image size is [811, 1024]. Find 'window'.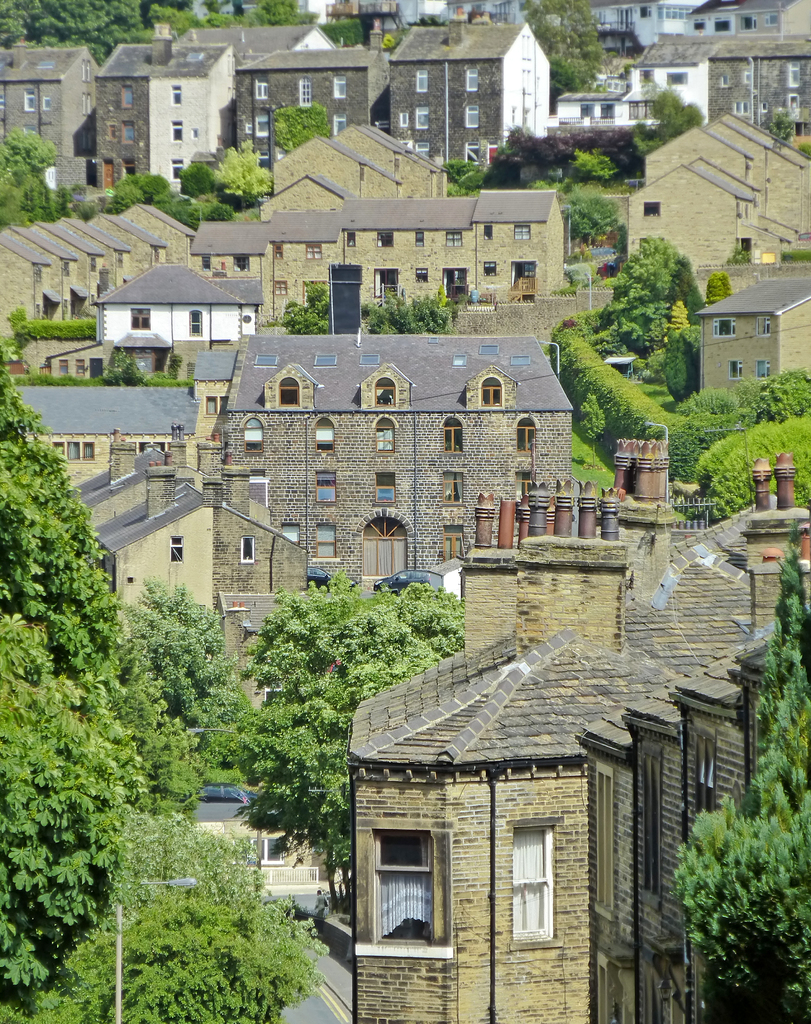
box=[118, 124, 129, 143].
